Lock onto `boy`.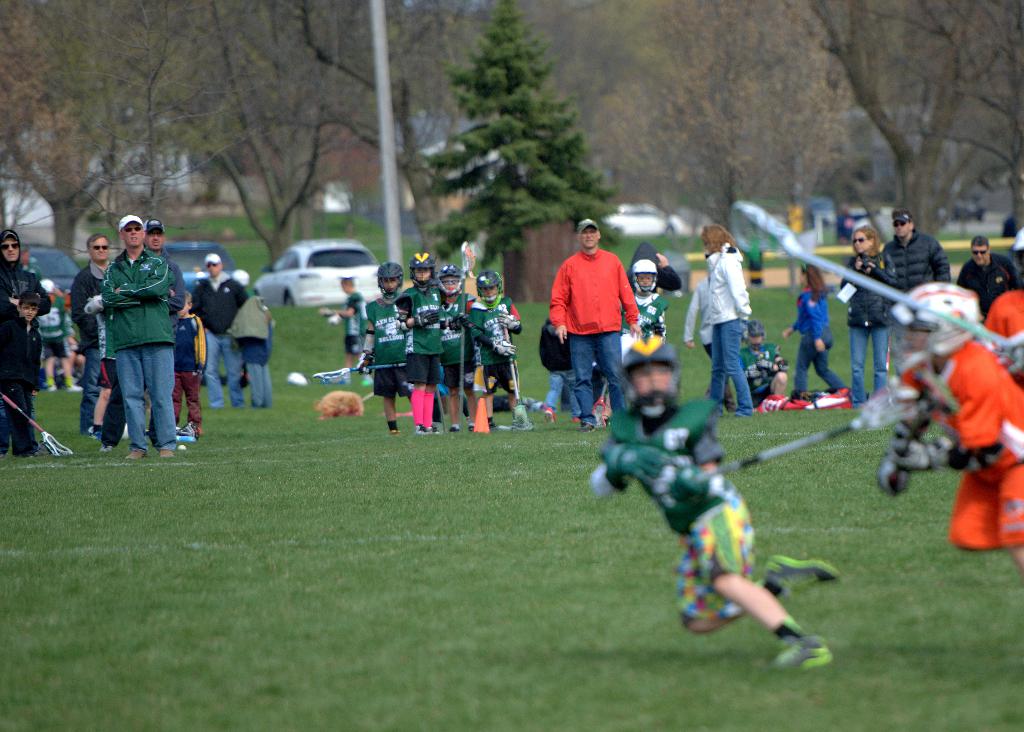
Locked: crop(595, 341, 847, 675).
